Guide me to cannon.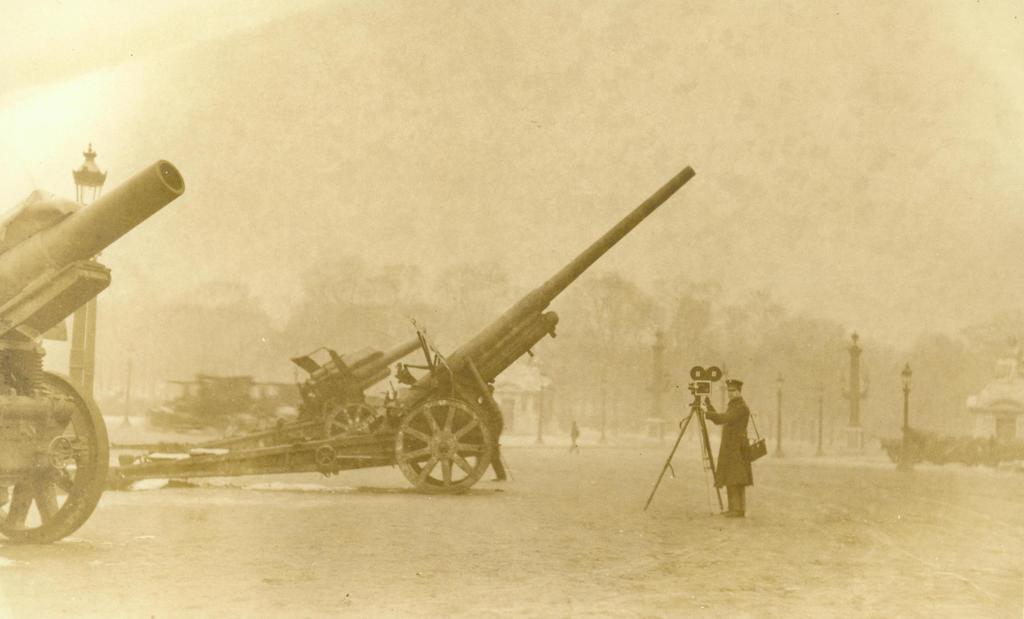
Guidance: Rect(74, 165, 696, 497).
